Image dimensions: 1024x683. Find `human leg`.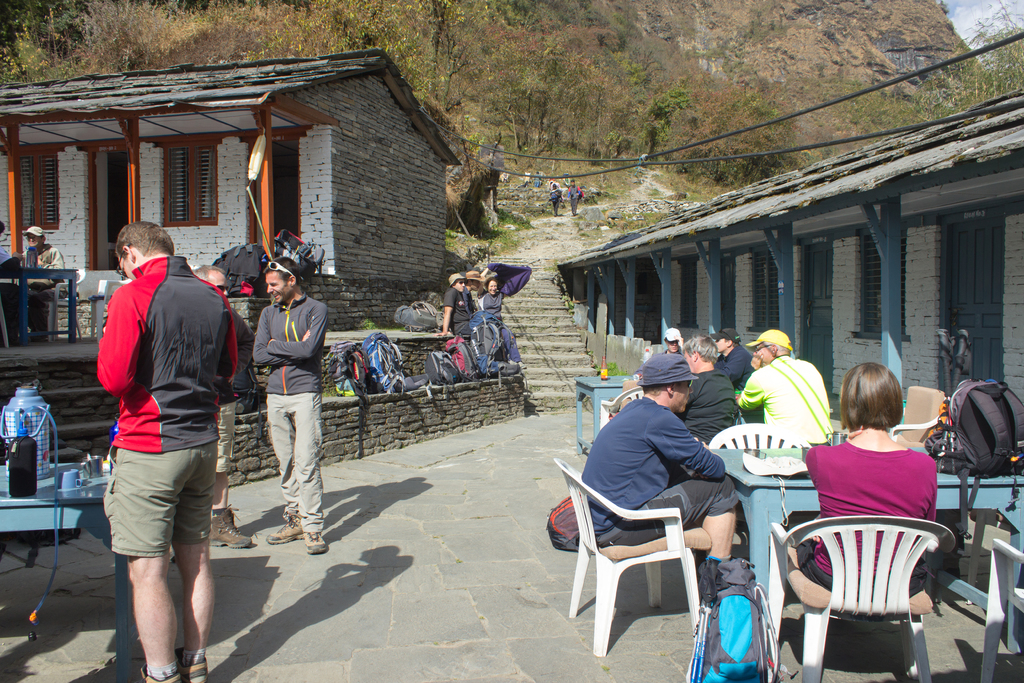
39, 290, 60, 322.
